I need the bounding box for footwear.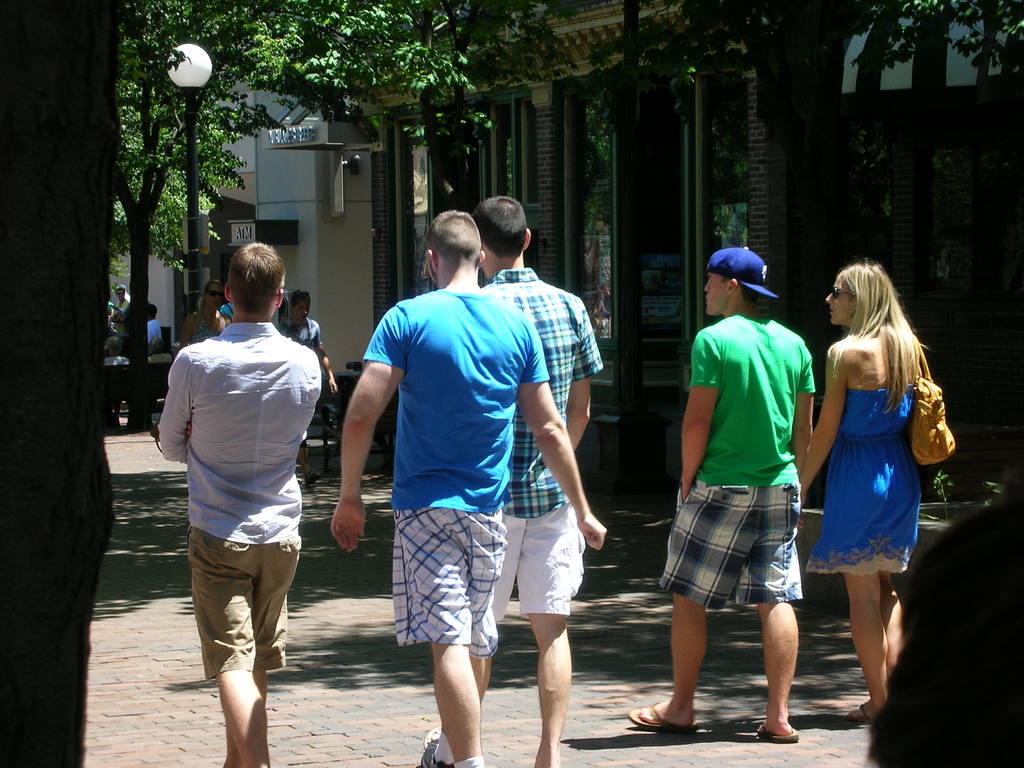
Here it is: crop(303, 470, 323, 486).
